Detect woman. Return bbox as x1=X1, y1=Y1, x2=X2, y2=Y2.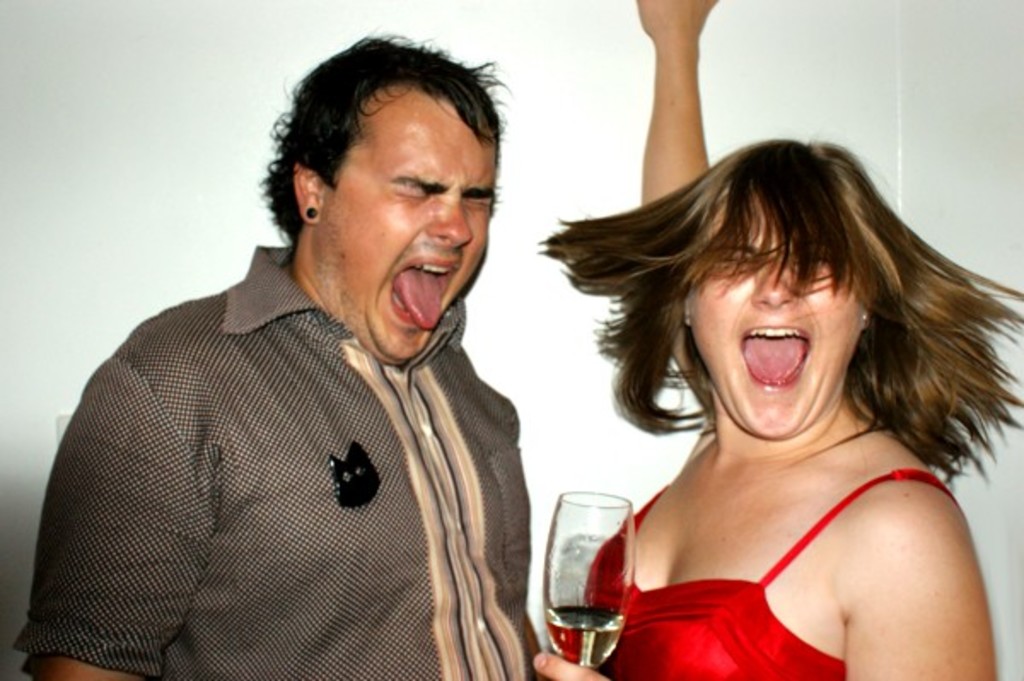
x1=527, y1=0, x2=1022, y2=679.
